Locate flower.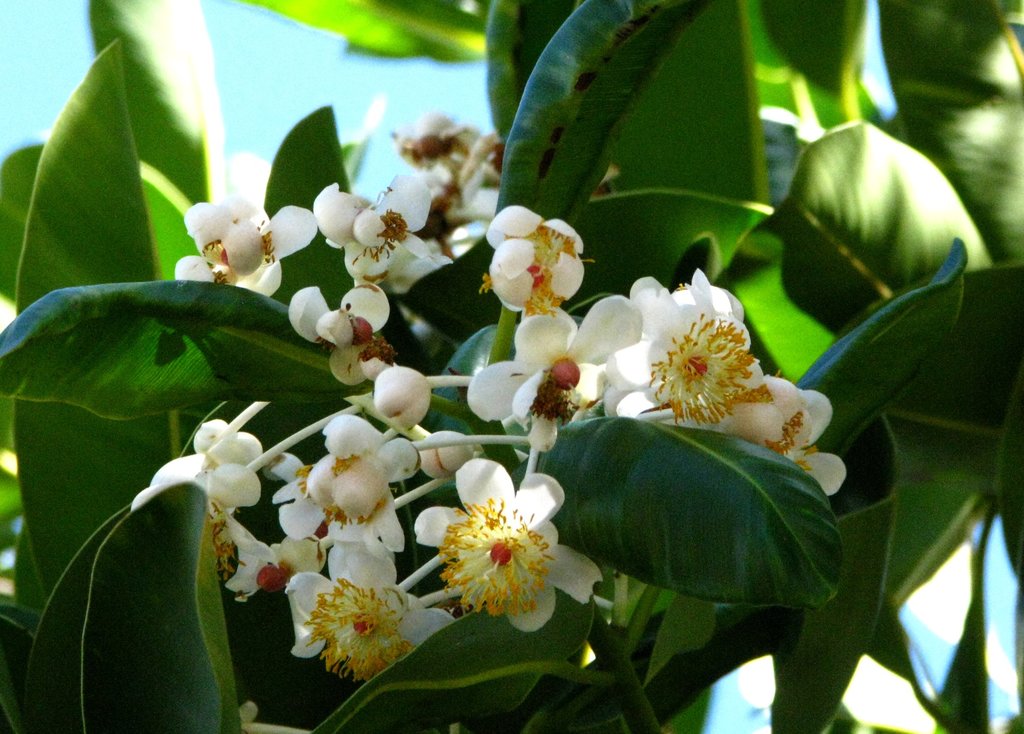
Bounding box: <bbox>598, 269, 764, 427</bbox>.
